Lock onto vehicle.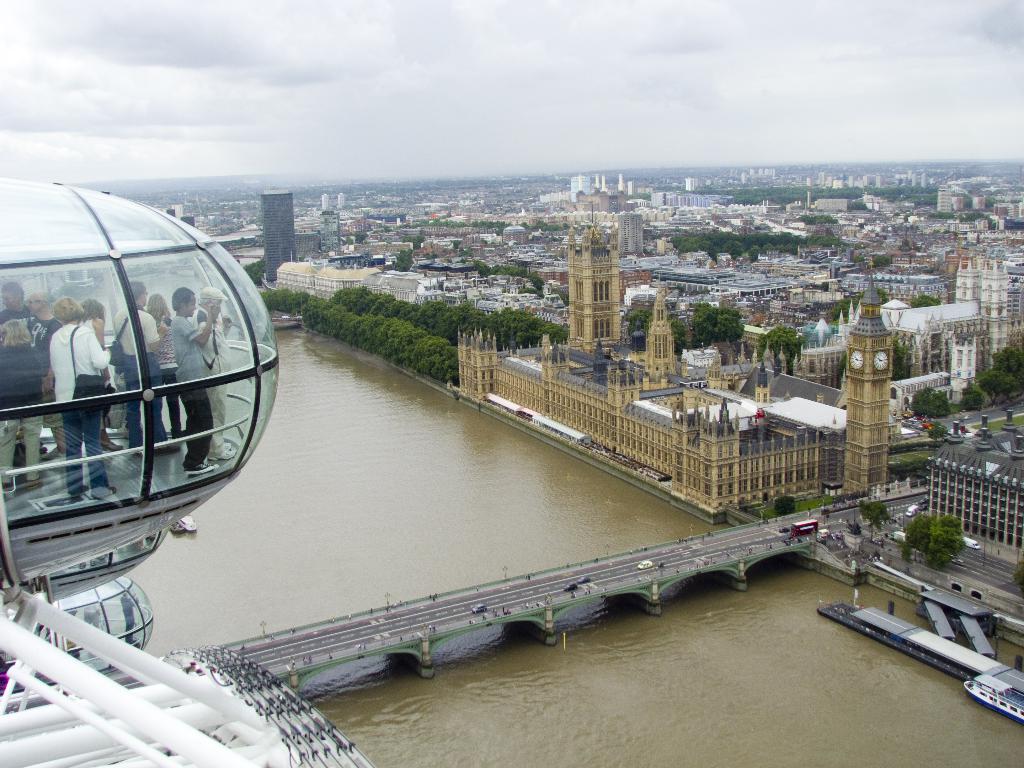
Locked: detection(790, 517, 817, 534).
